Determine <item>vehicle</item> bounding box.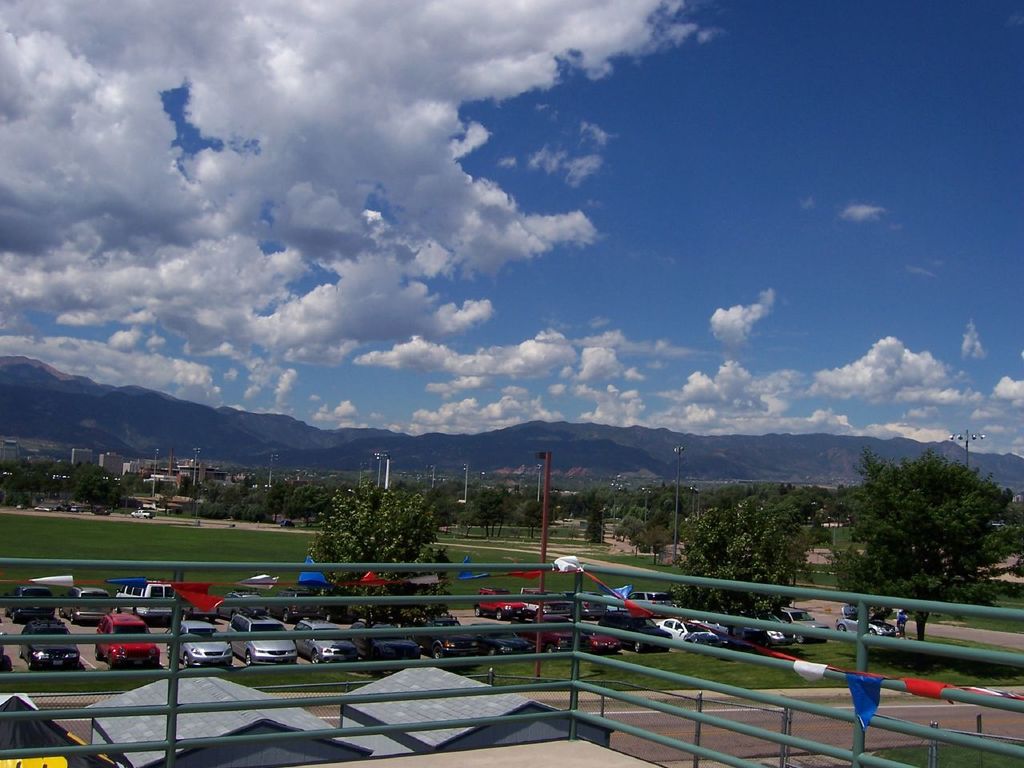
Determined: [left=536, top=614, right=584, bottom=656].
